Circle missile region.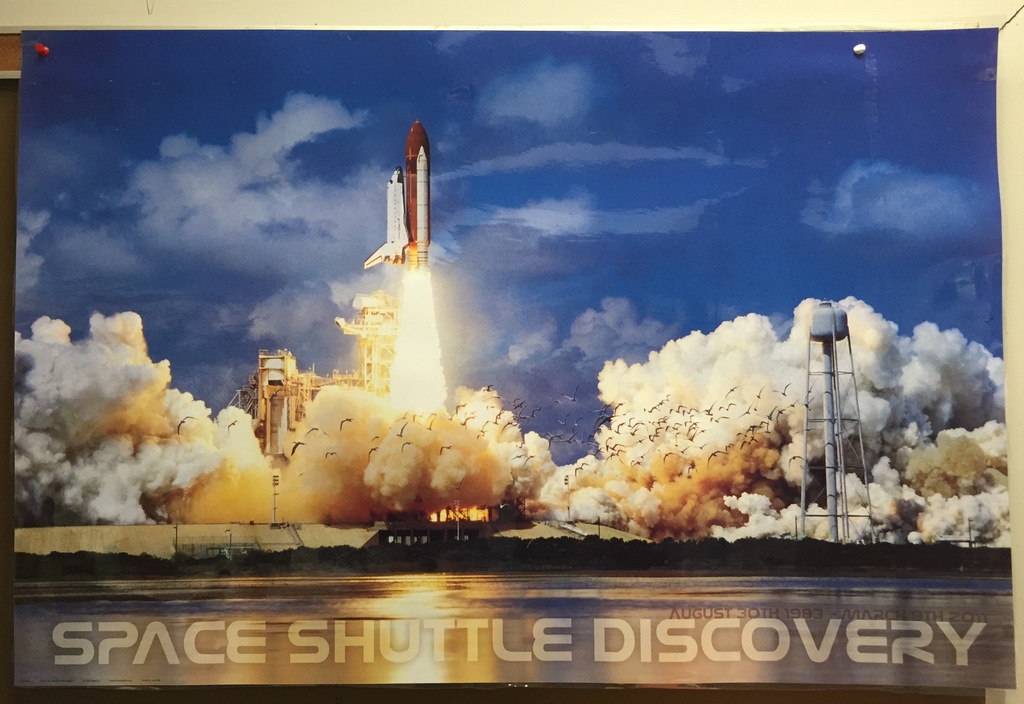
Region: BBox(405, 117, 438, 272).
